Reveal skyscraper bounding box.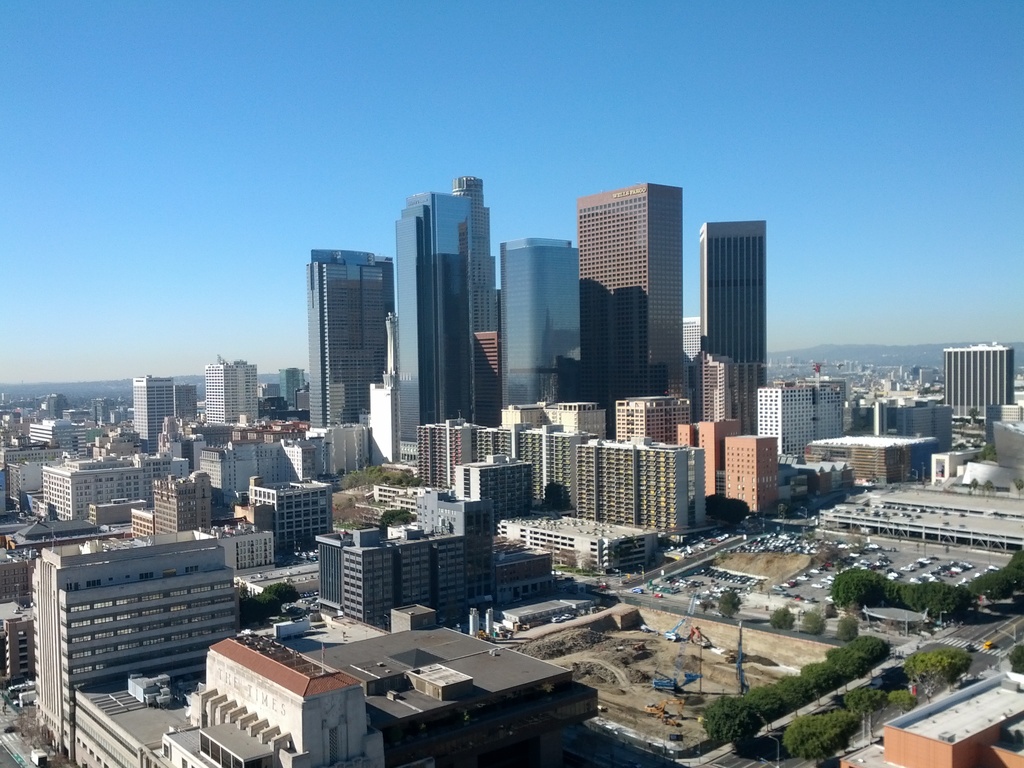
Revealed: (759, 380, 815, 460).
